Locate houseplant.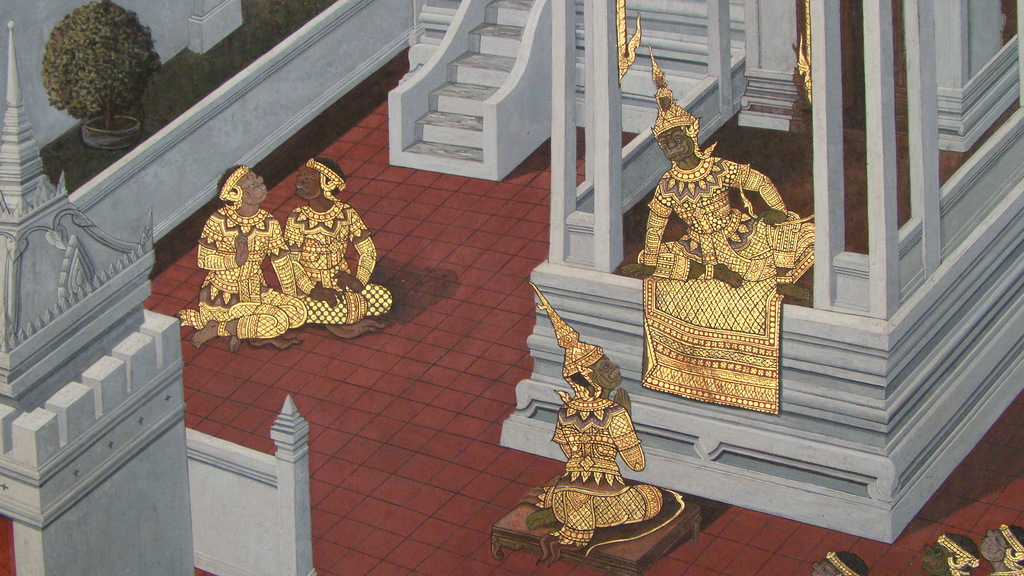
Bounding box: (43,0,165,151).
